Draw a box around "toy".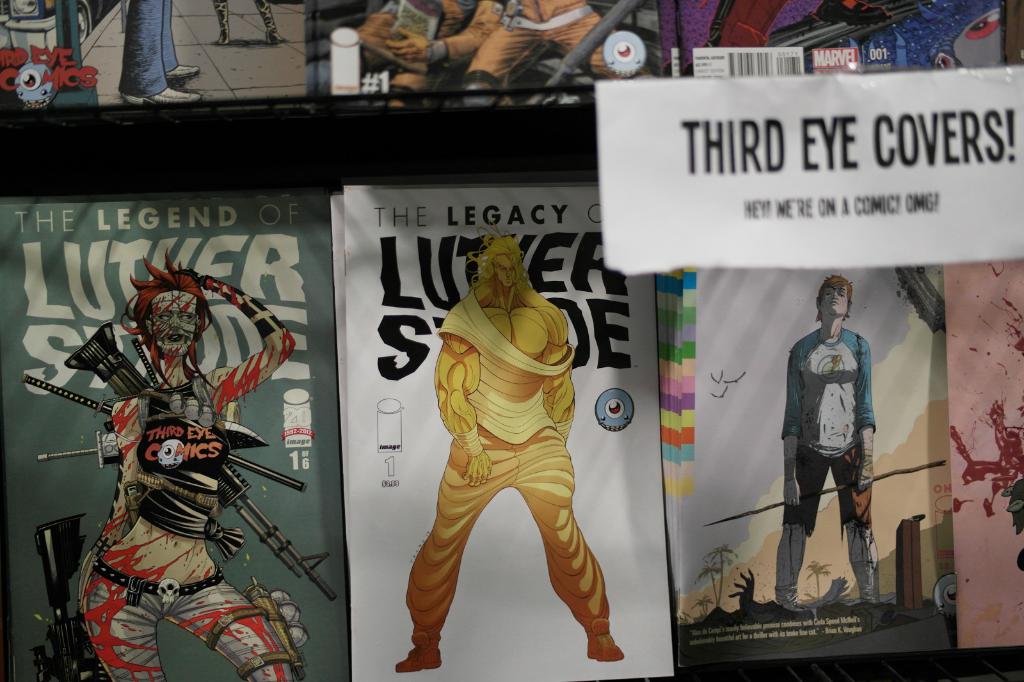
detection(380, 253, 664, 657).
